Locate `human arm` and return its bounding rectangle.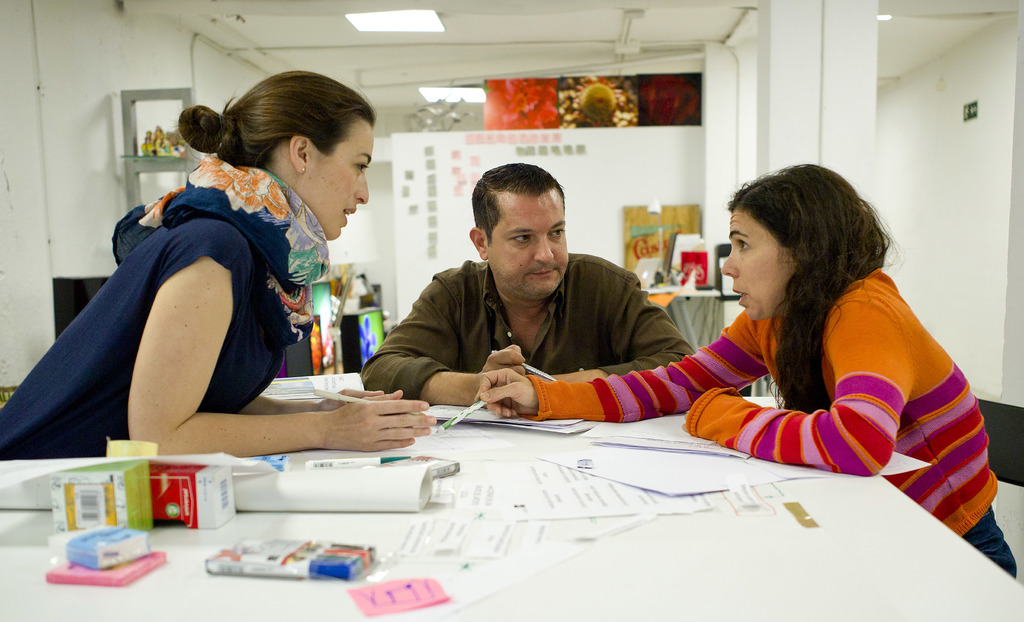
select_region(246, 390, 413, 416).
